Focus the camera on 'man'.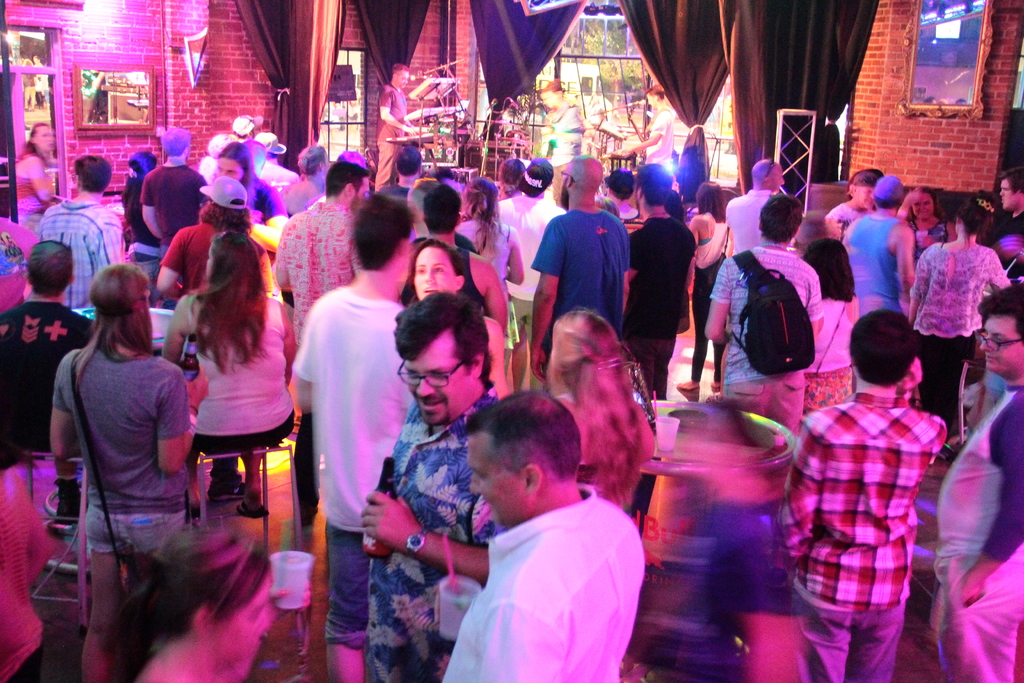
Focus region: <box>268,160,374,532</box>.
